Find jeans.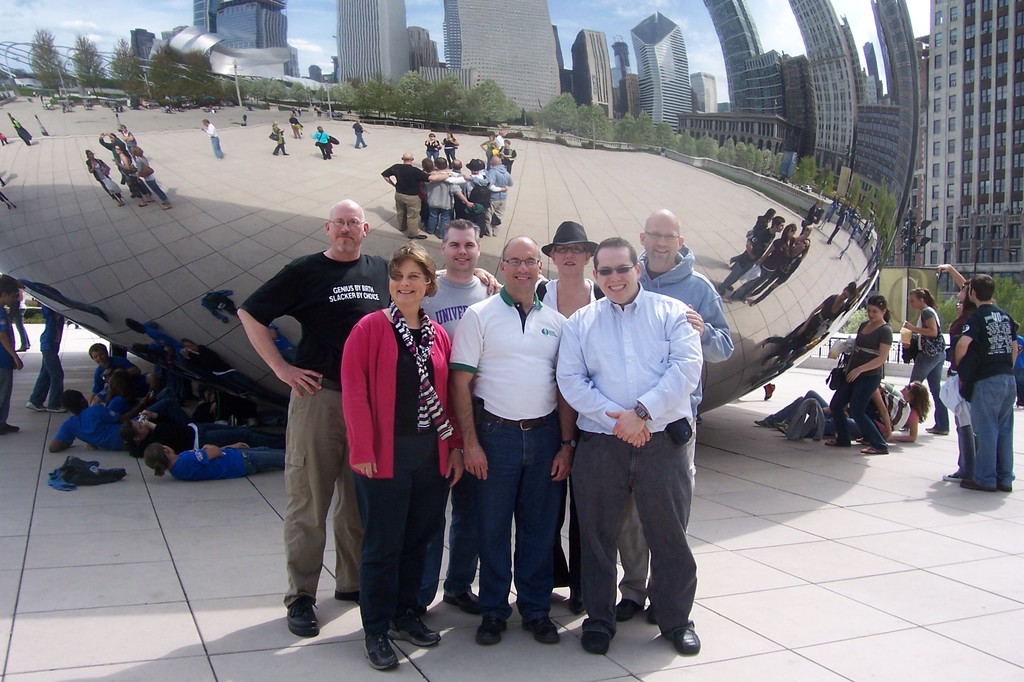
Rect(353, 134, 362, 150).
